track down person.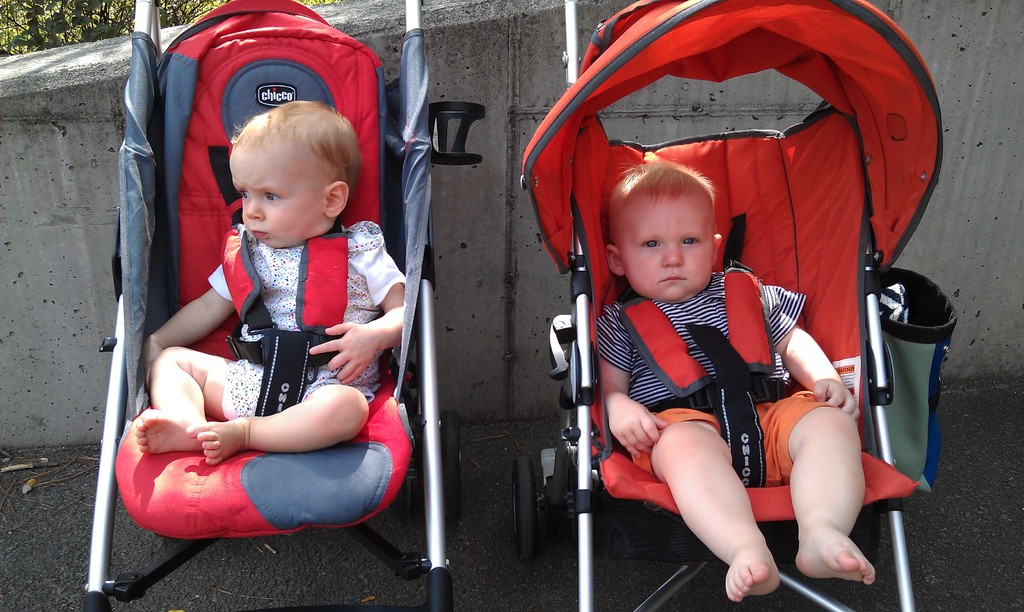
Tracked to {"x1": 596, "y1": 156, "x2": 876, "y2": 602}.
